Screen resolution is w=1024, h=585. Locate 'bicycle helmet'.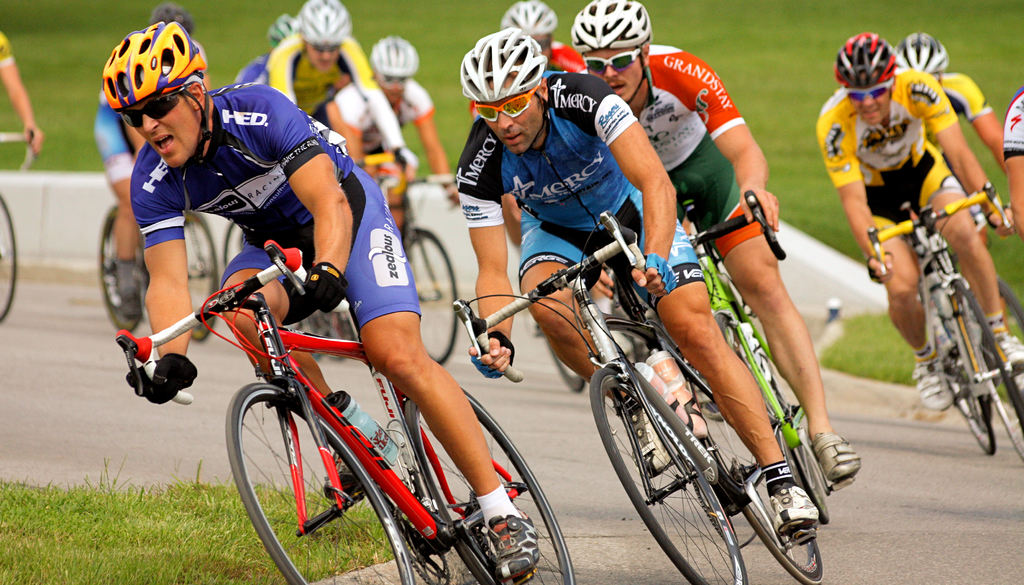
box=[102, 19, 205, 113].
